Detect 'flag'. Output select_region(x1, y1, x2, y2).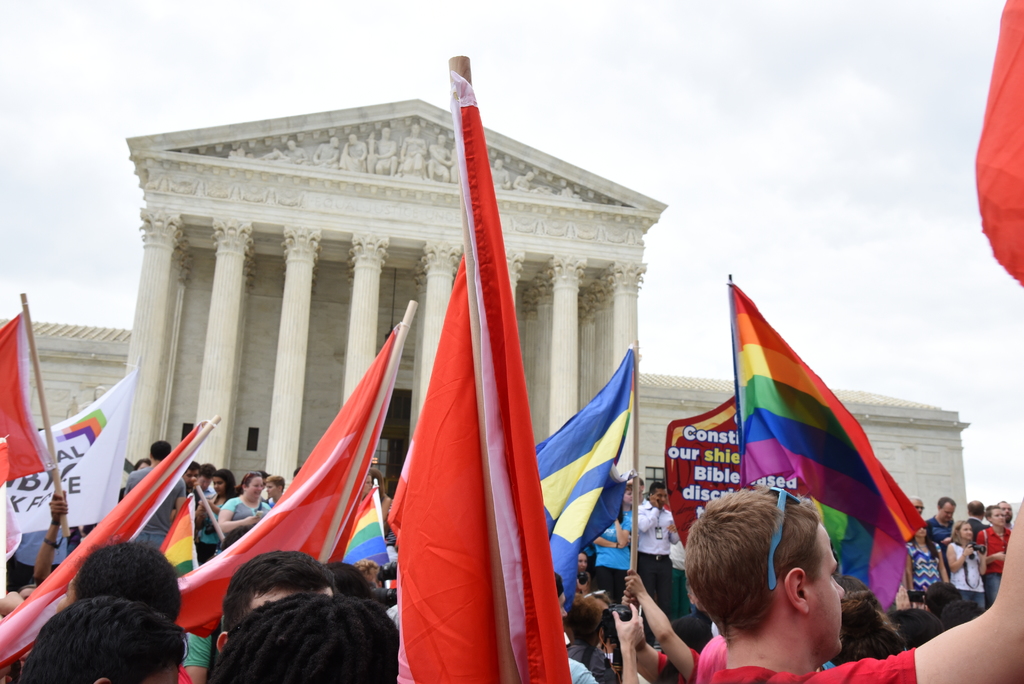
select_region(531, 354, 636, 592).
